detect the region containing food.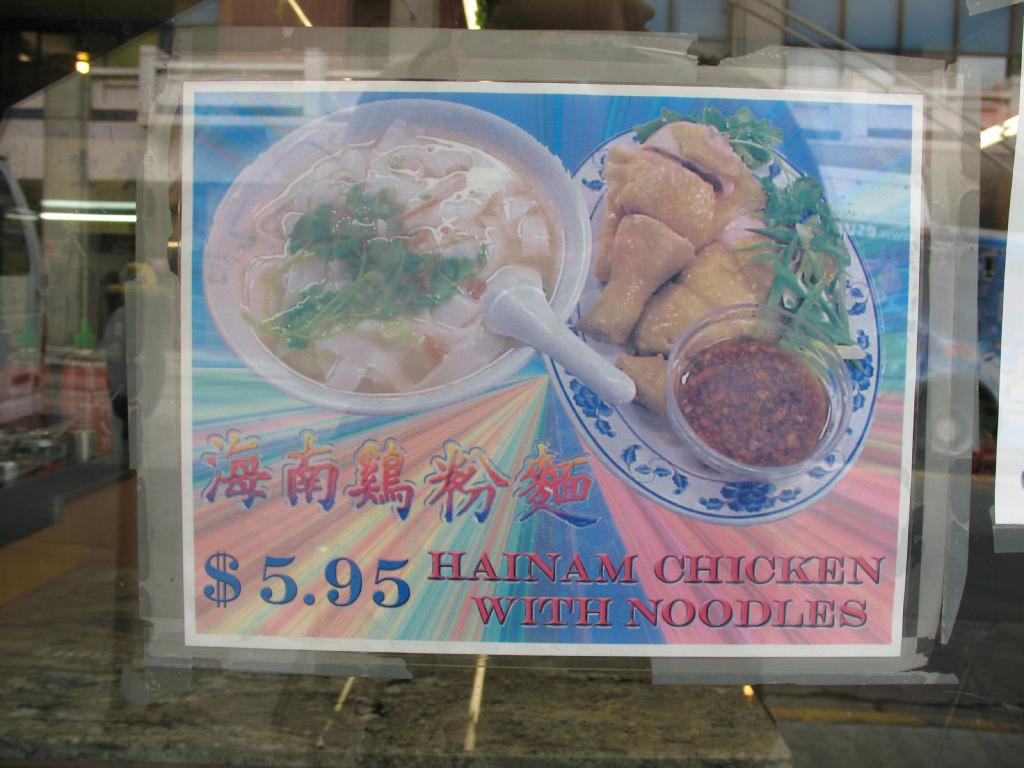
[573,122,856,421].
